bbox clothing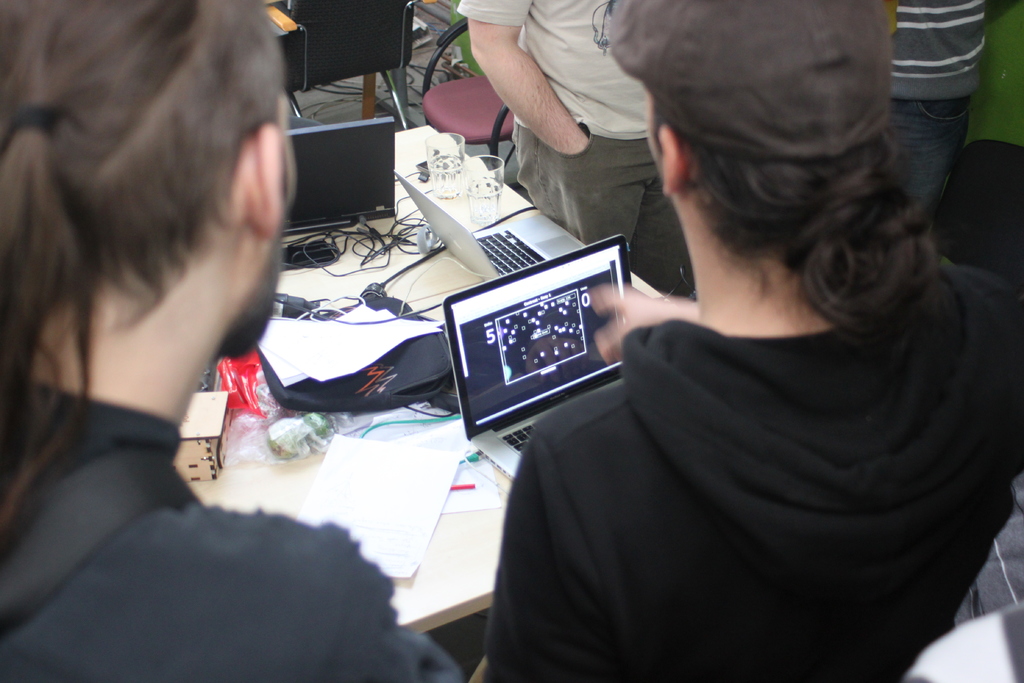
rect(459, 0, 675, 292)
